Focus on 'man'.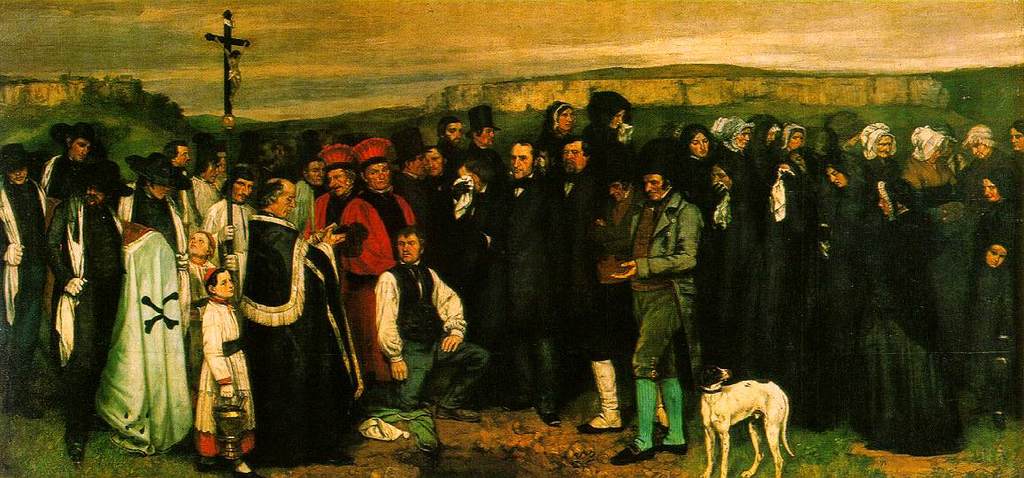
Focused at select_region(334, 134, 417, 384).
